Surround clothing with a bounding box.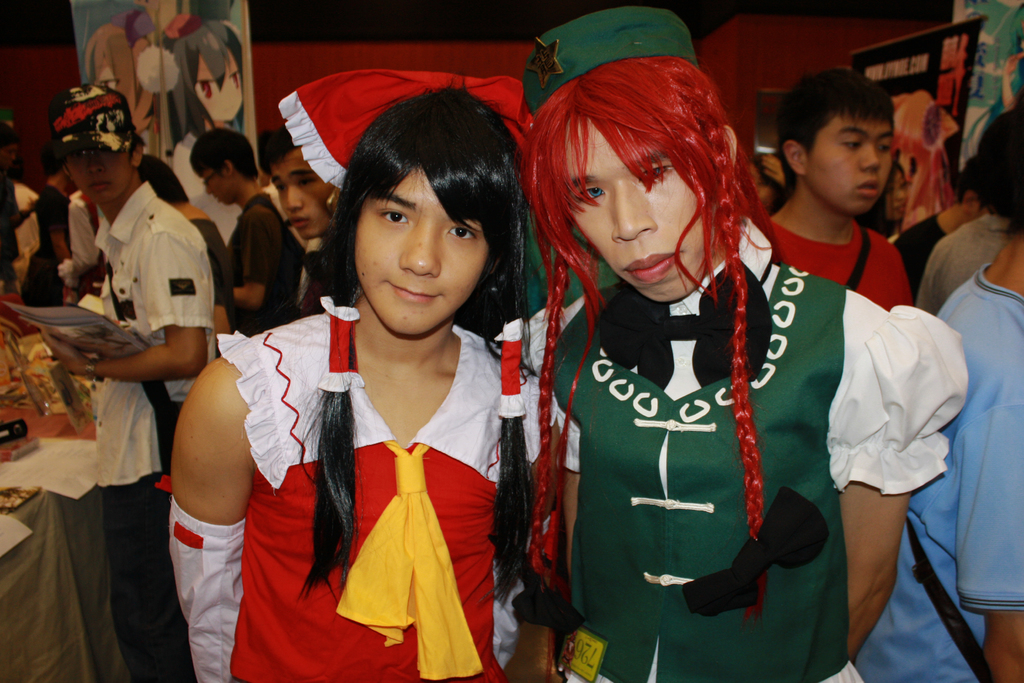
crop(90, 472, 193, 680).
